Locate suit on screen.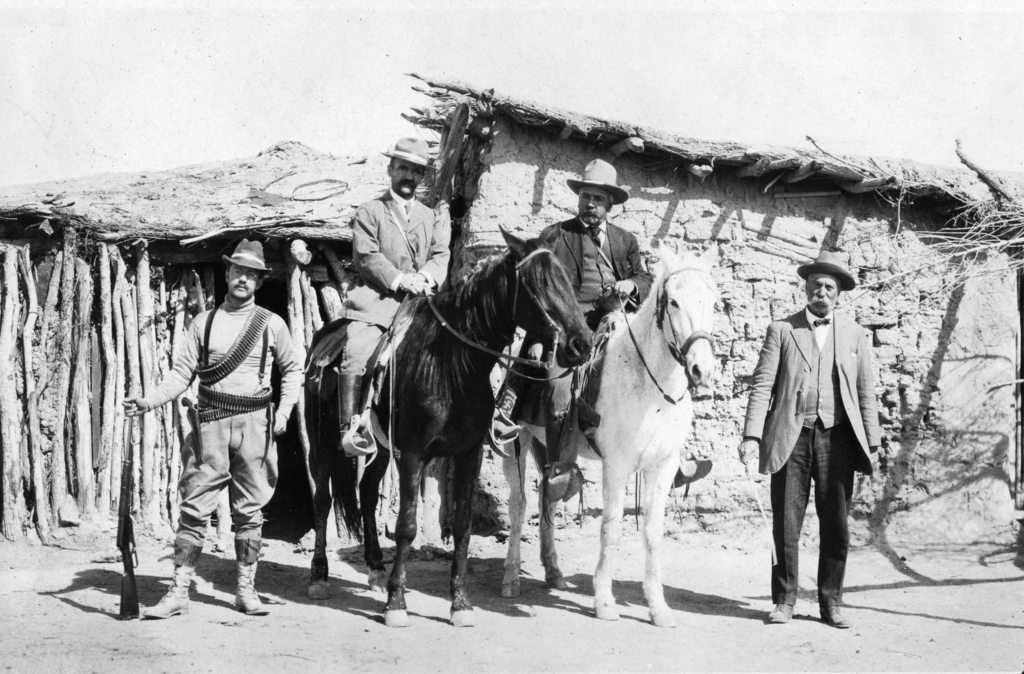
On screen at <box>753,293,875,628</box>.
